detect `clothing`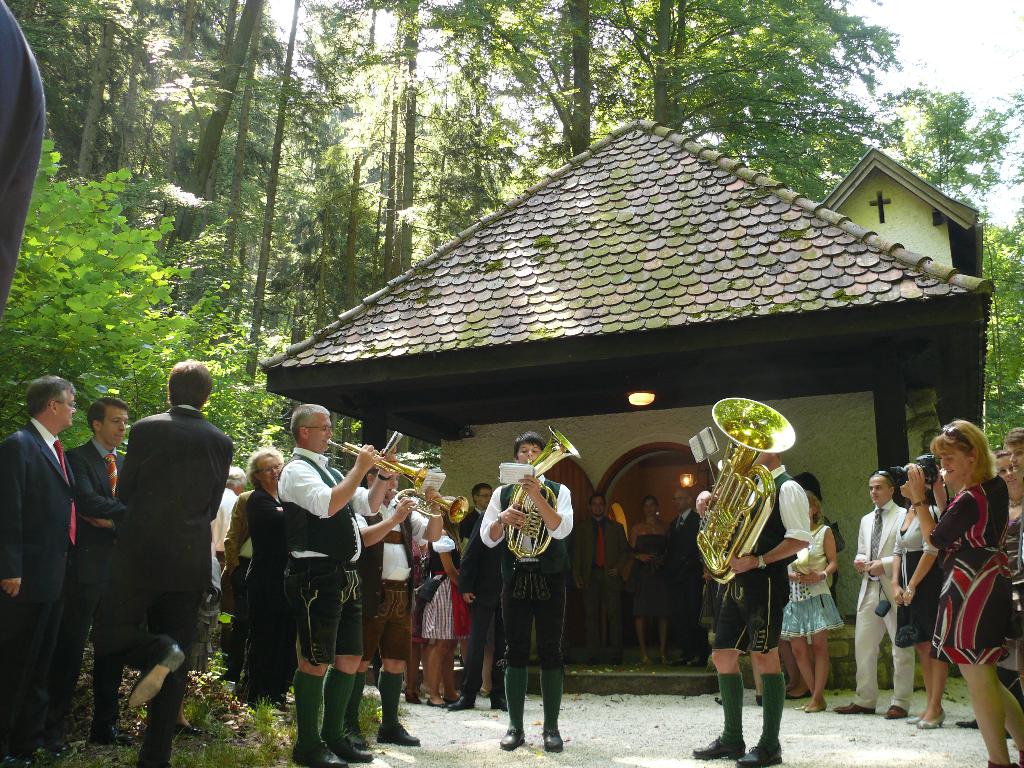
l=202, t=491, r=234, b=675
